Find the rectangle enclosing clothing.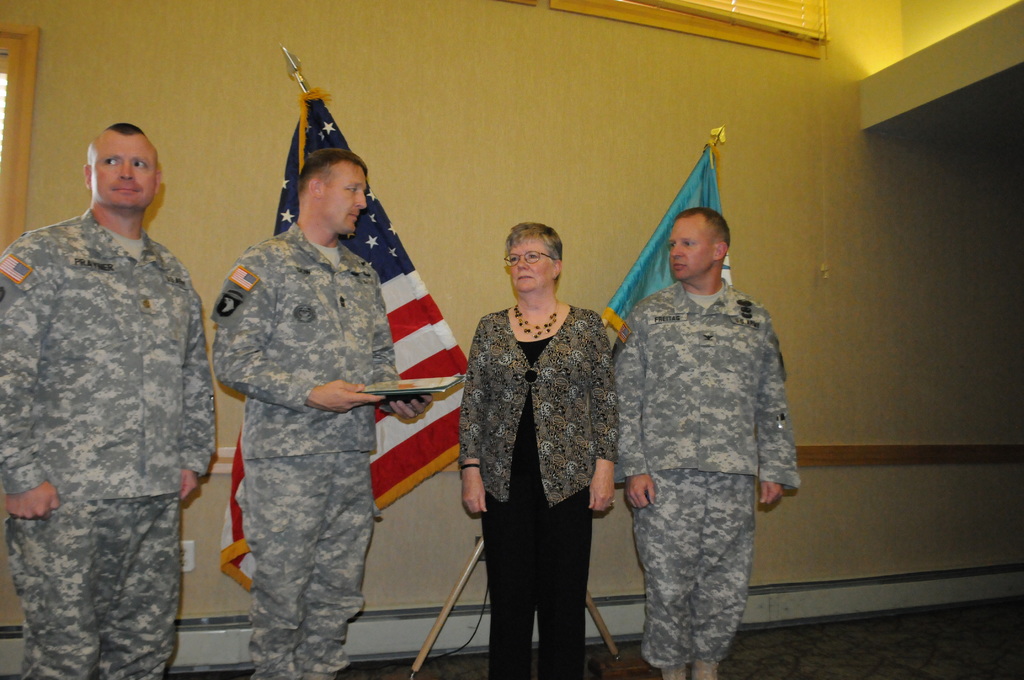
locate(456, 301, 620, 679).
